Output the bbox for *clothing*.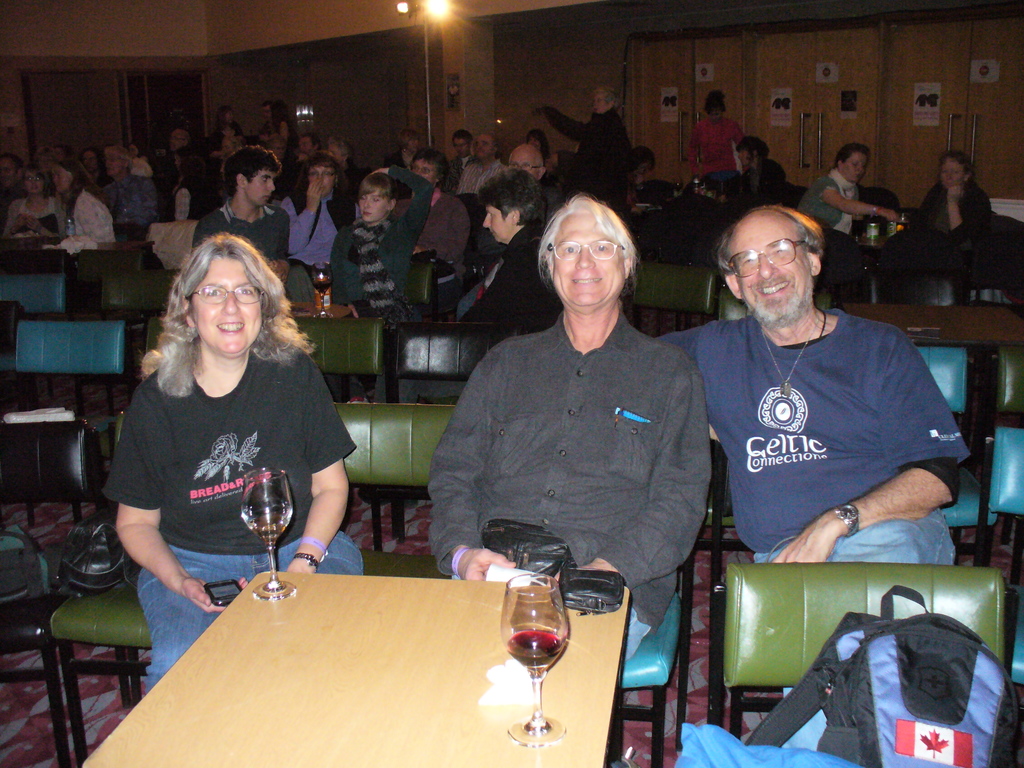
<bbox>329, 165, 431, 325</bbox>.
